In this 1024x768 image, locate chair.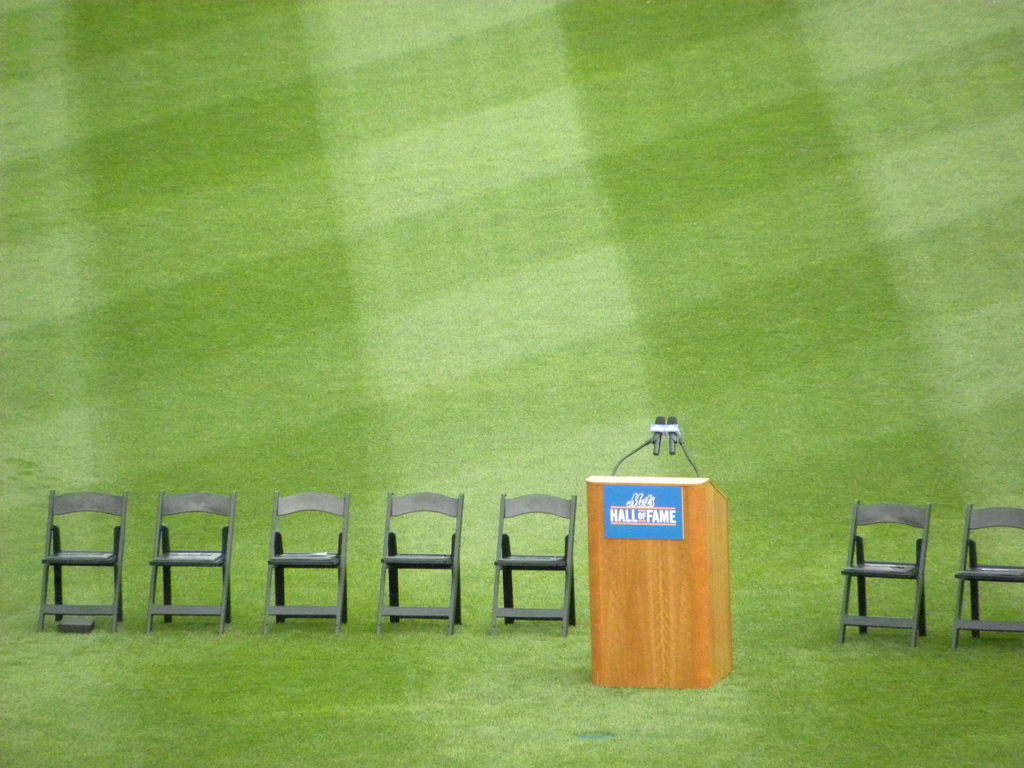
Bounding box: detection(844, 507, 950, 655).
